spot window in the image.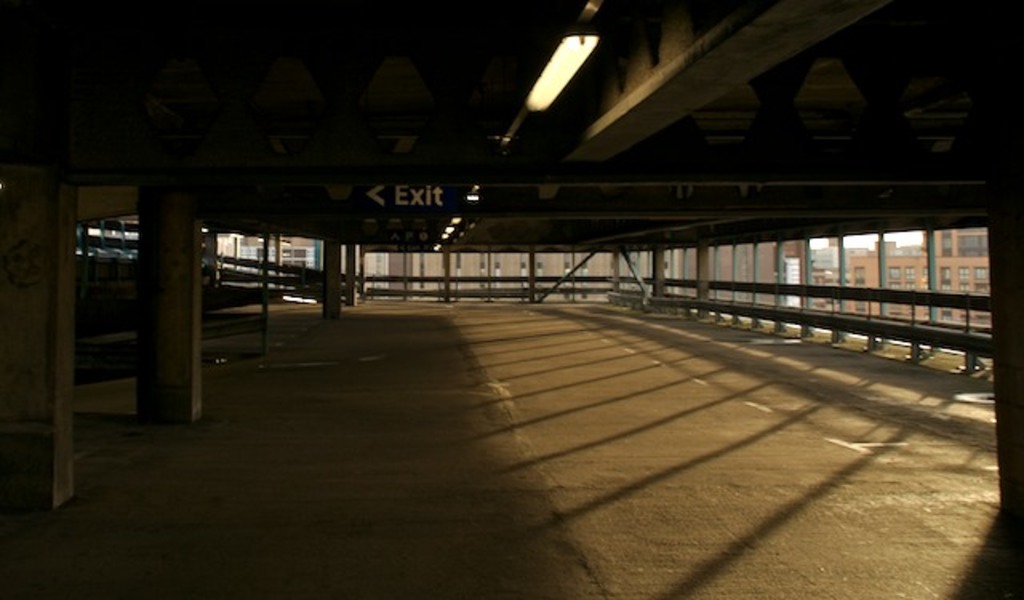
window found at {"left": 968, "top": 261, "right": 990, "bottom": 293}.
